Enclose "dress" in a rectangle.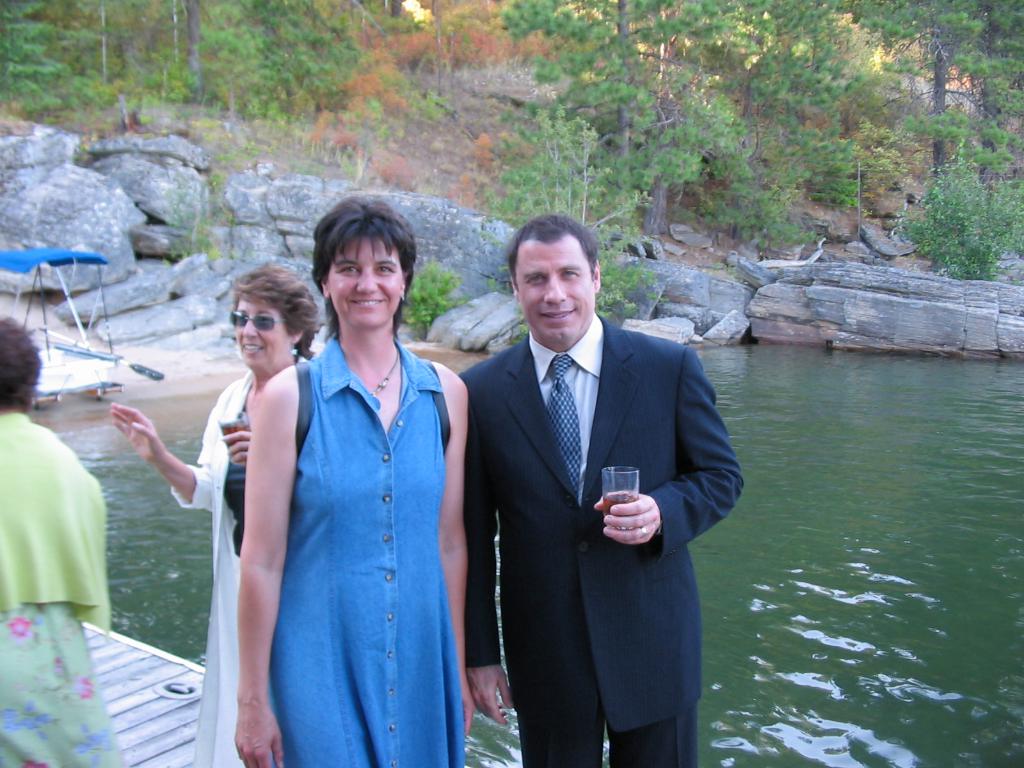
<box>264,330,470,767</box>.
